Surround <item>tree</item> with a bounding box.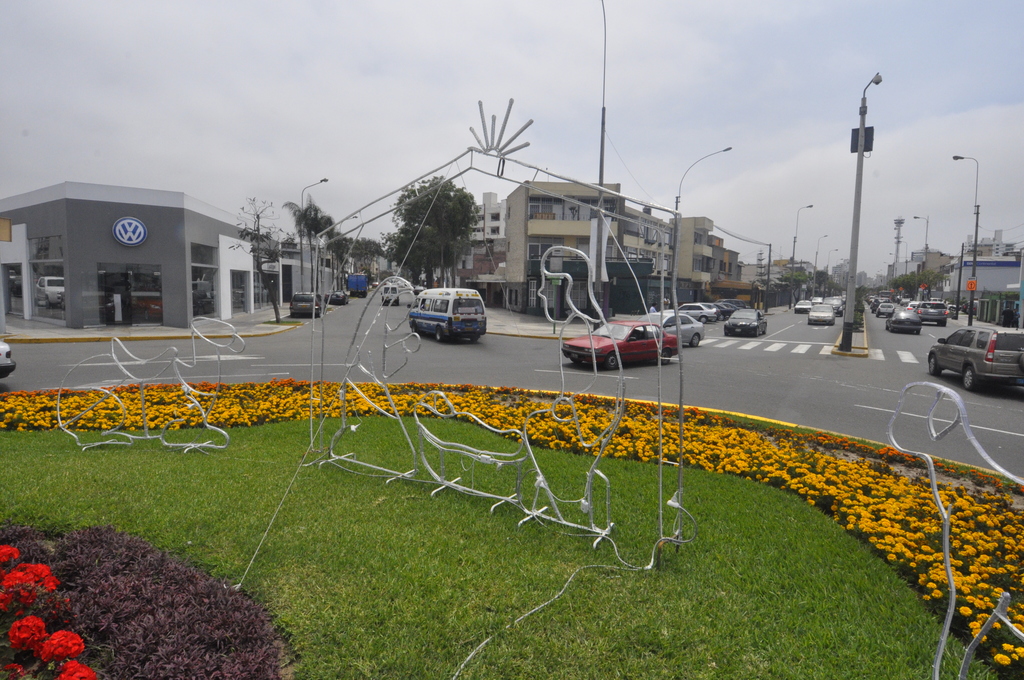
detection(232, 192, 289, 321).
